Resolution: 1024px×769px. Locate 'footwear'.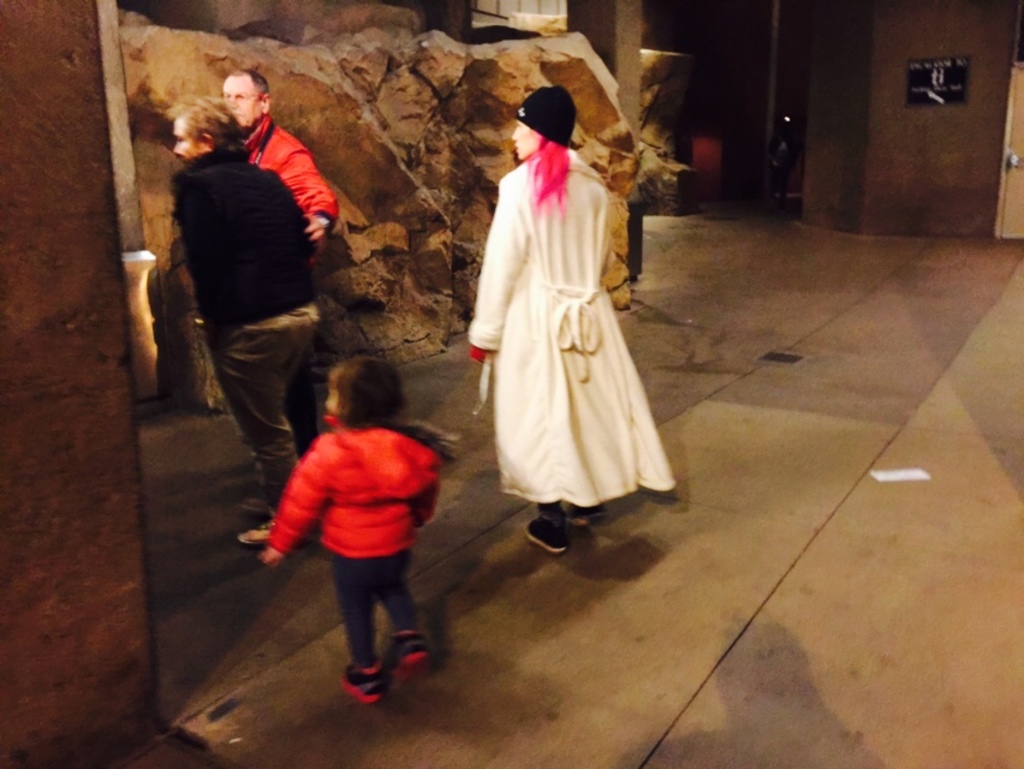
detection(523, 518, 564, 555).
